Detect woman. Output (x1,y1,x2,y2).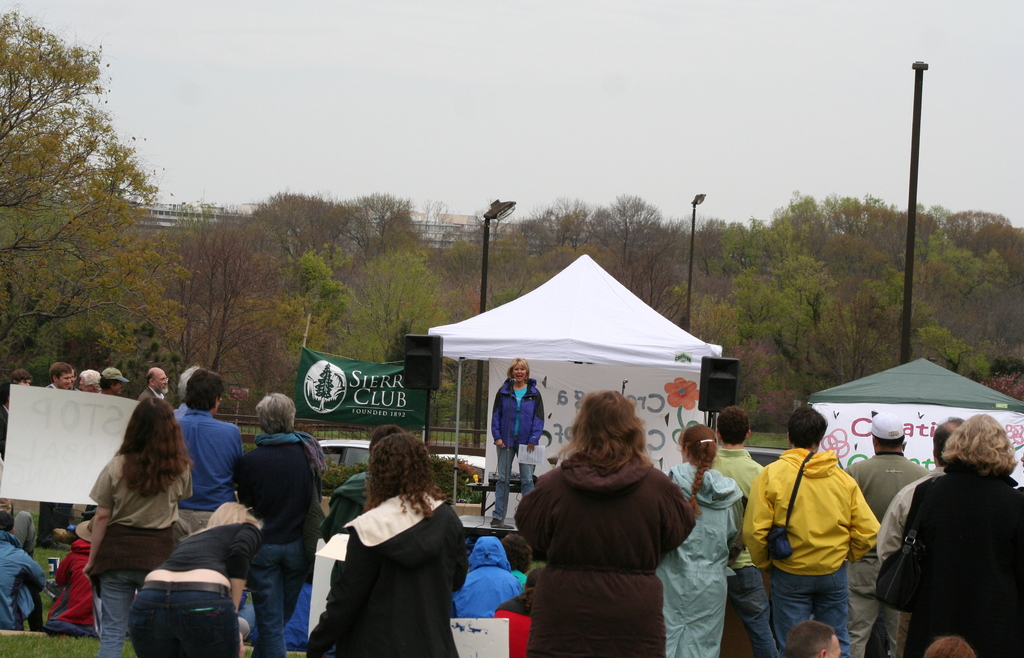
(84,394,196,657).
